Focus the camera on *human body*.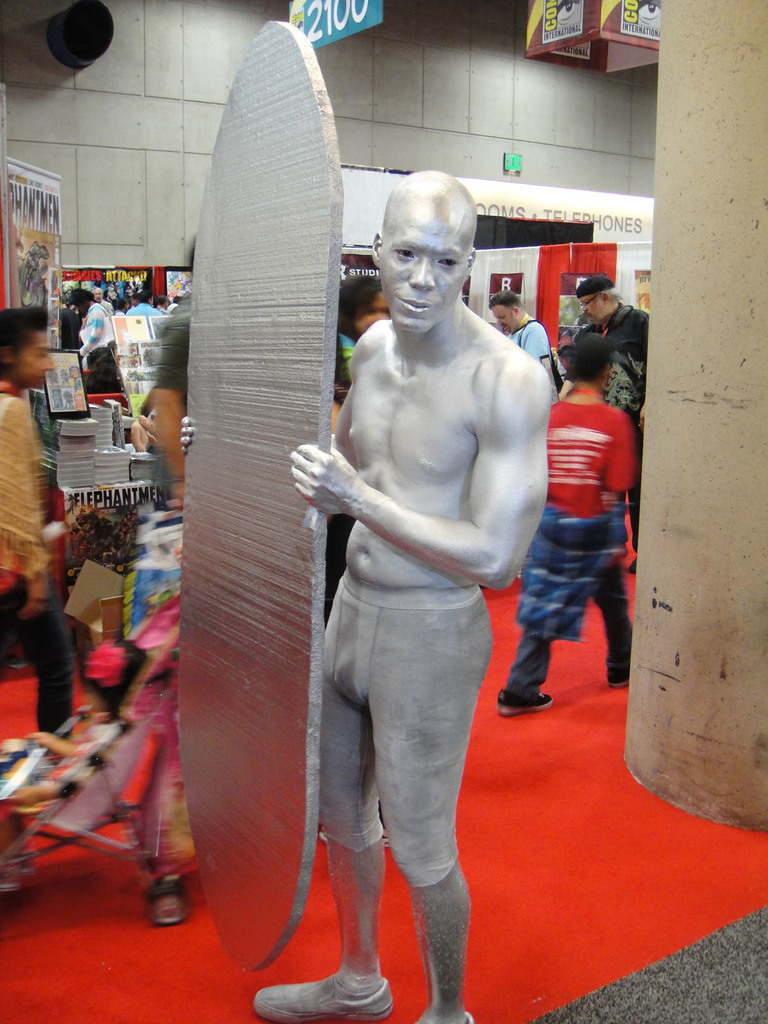
Focus region: region(0, 298, 86, 739).
